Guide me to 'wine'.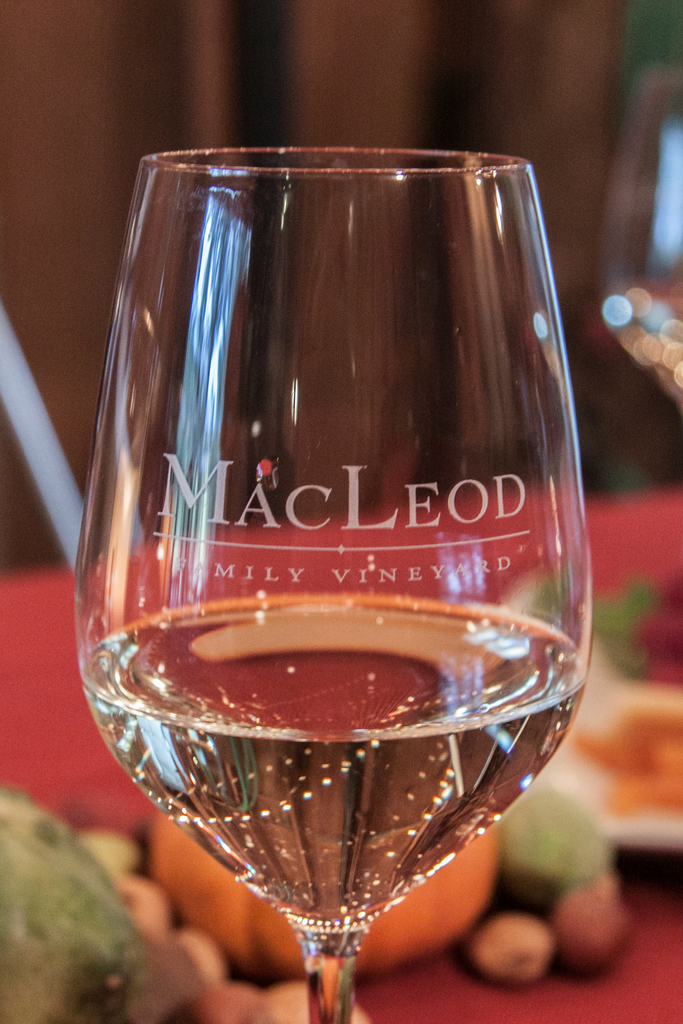
Guidance: l=82, t=596, r=583, b=934.
